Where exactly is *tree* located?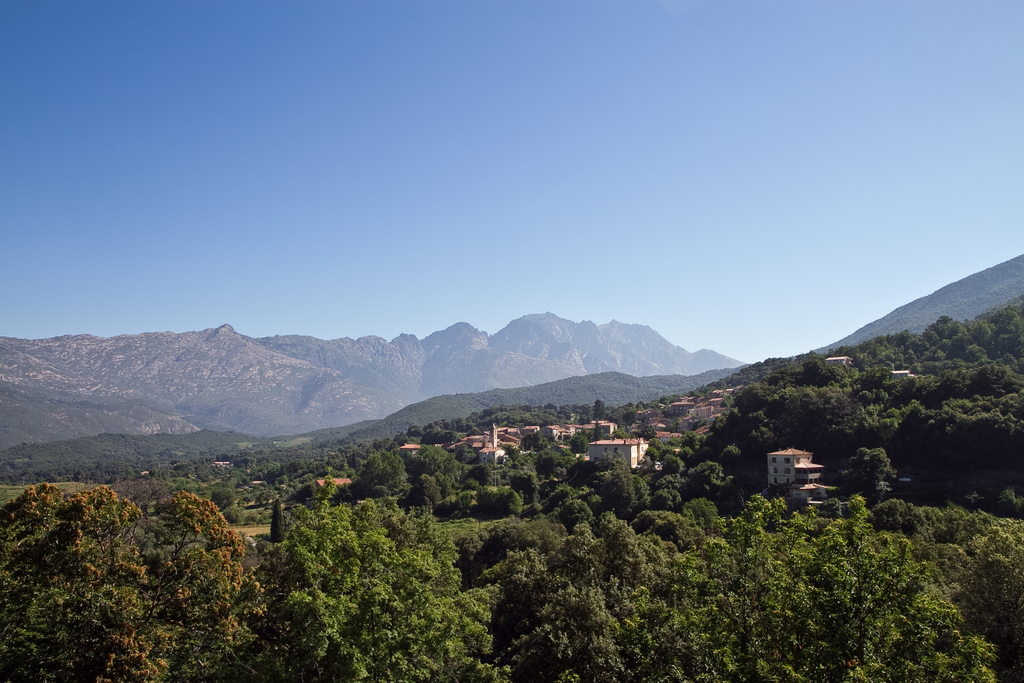
Its bounding box is <bbox>282, 495, 495, 682</bbox>.
